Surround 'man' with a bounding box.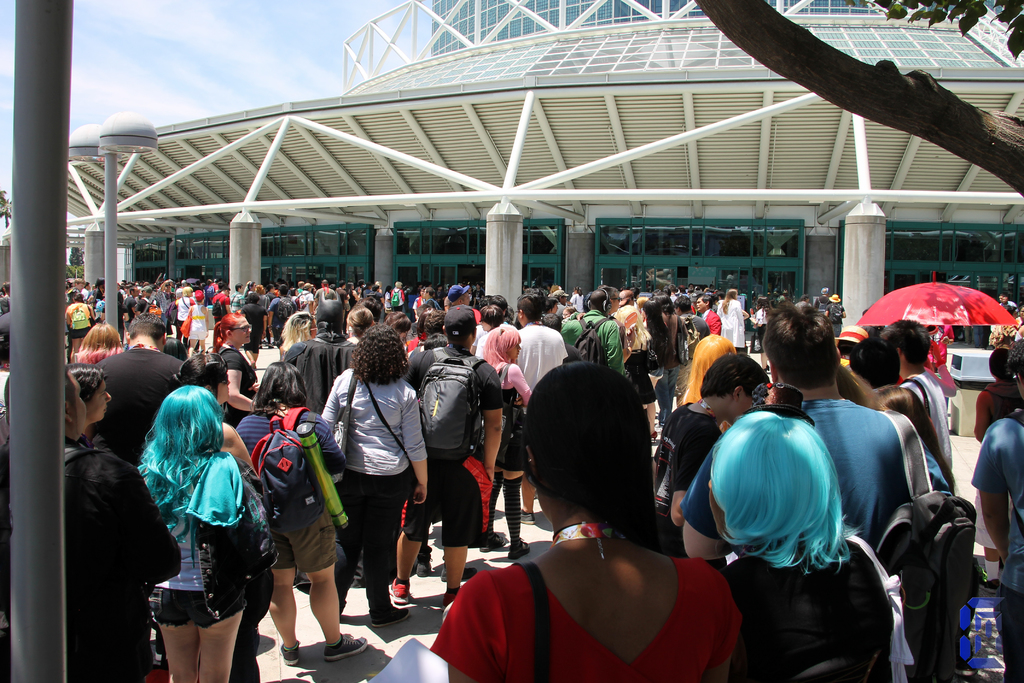
(893,306,952,461).
